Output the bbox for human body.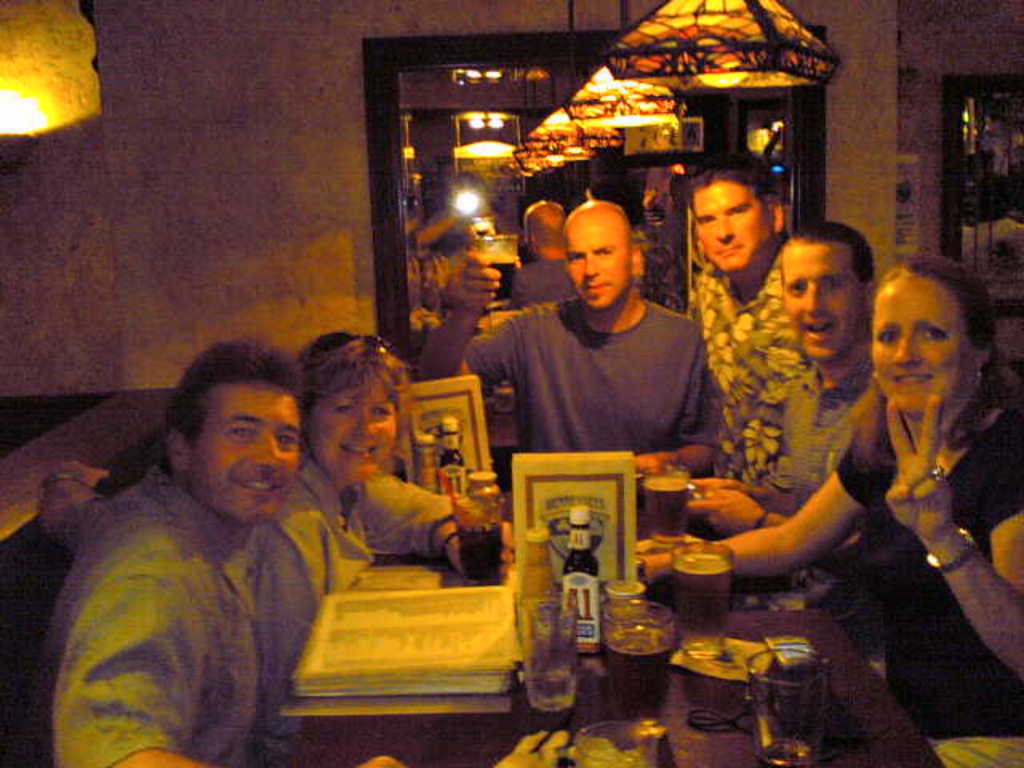
rect(682, 221, 877, 542).
